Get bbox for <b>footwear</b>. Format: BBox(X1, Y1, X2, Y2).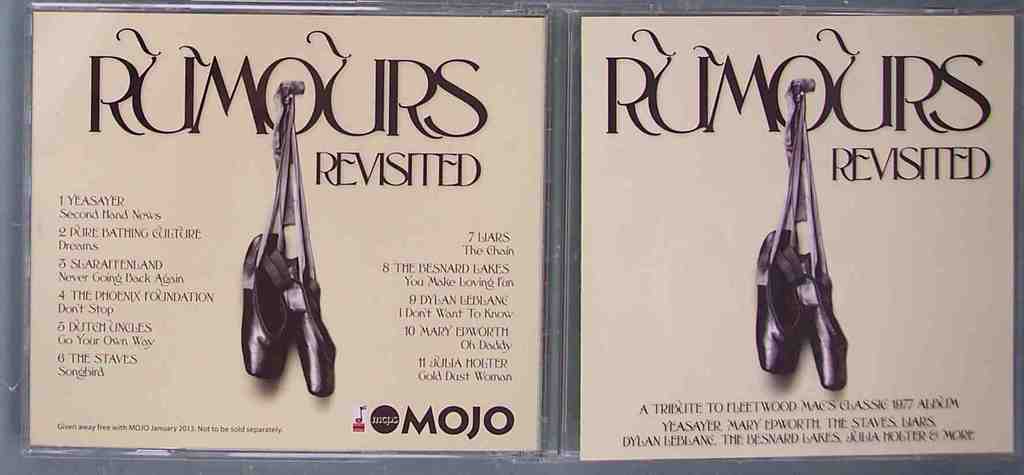
BBox(239, 230, 290, 380).
